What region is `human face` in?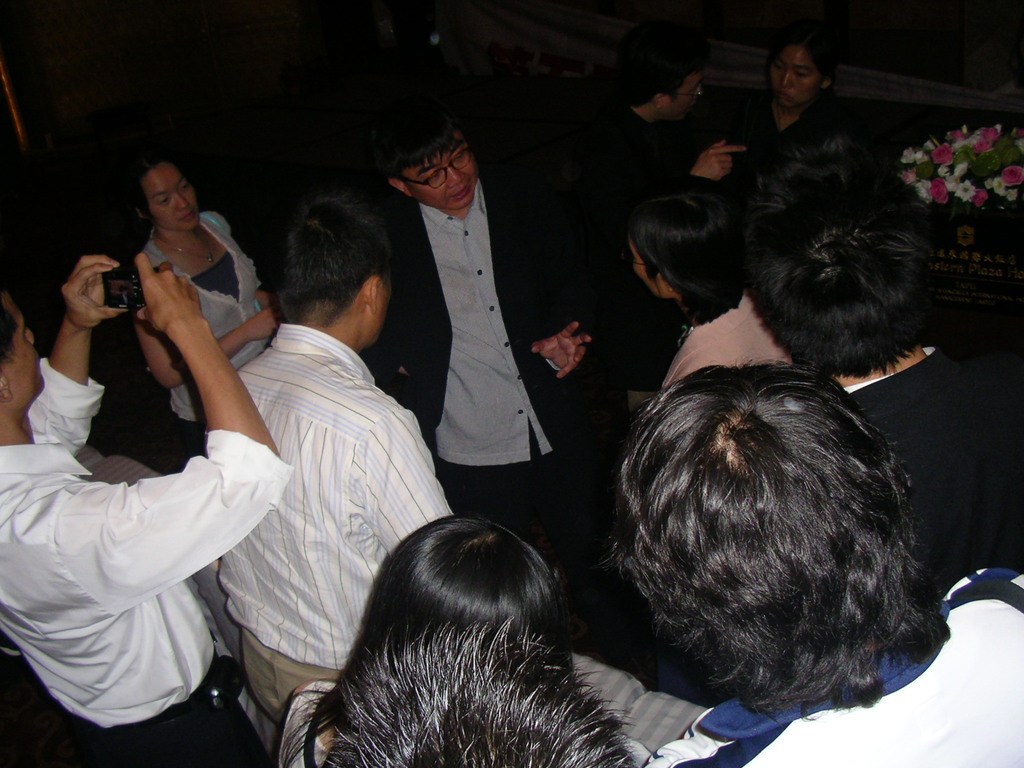
(left=632, top=234, right=660, bottom=299).
